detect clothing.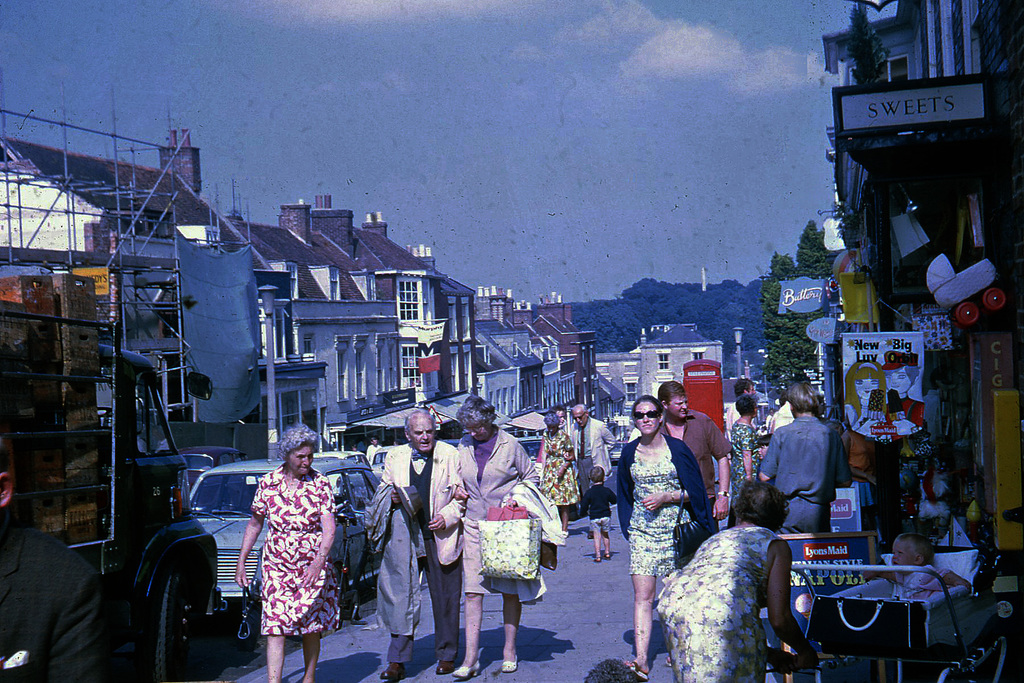
Detected at 577/482/620/536.
